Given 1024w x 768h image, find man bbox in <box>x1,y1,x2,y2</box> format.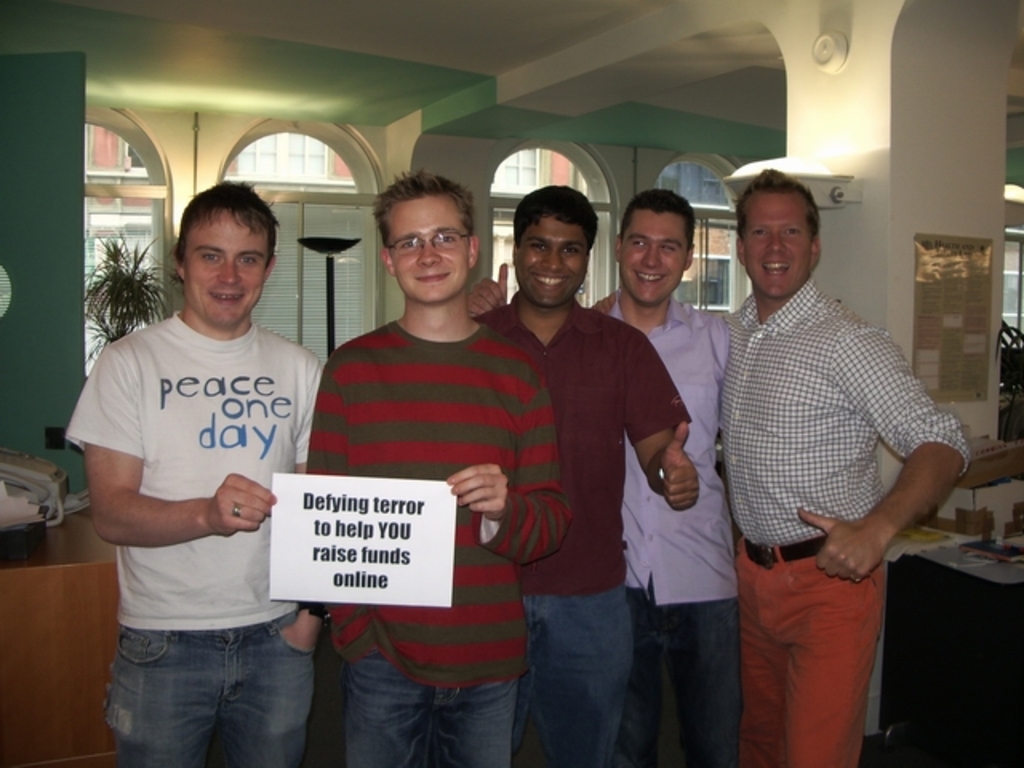
<box>470,186,696,766</box>.
